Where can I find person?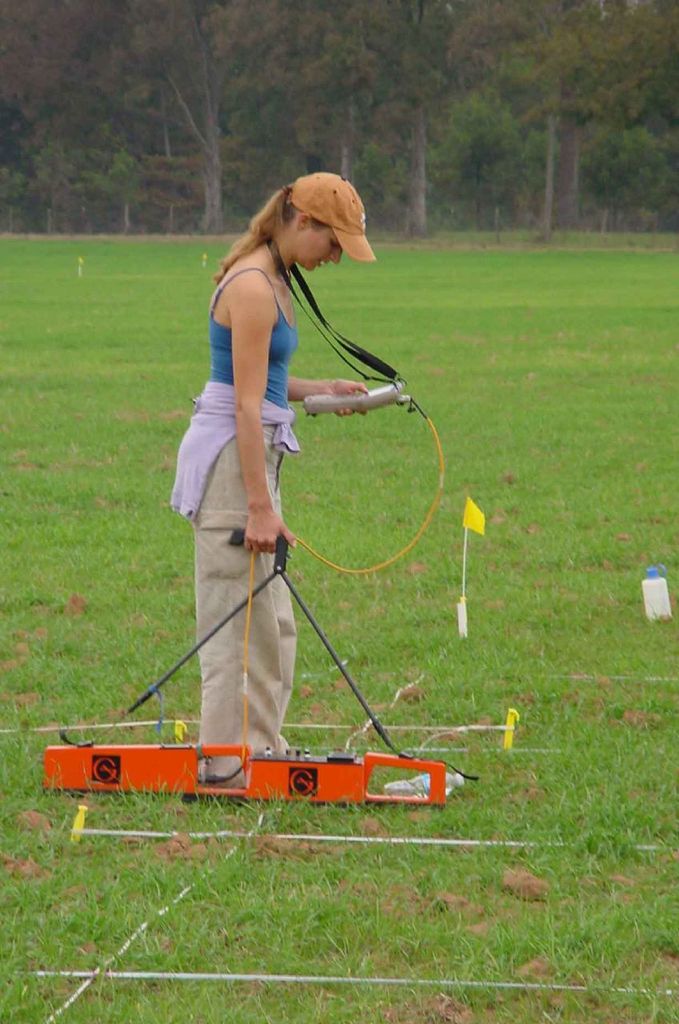
You can find it at (170,176,382,789).
